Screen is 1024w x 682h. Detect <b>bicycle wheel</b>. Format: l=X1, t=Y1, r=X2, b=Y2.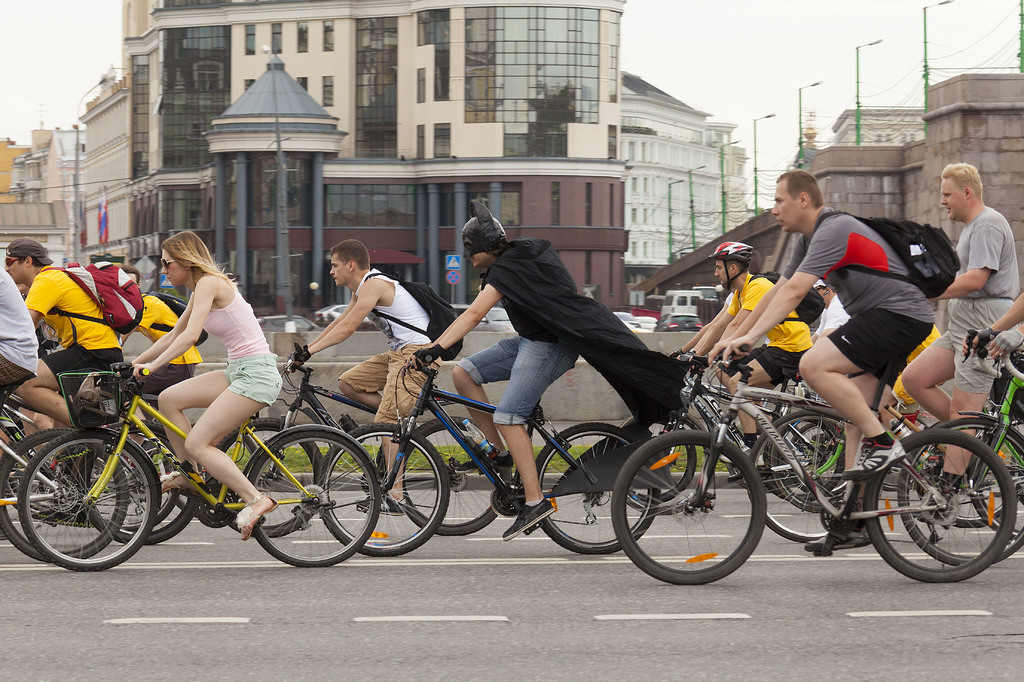
l=211, t=416, r=323, b=540.
